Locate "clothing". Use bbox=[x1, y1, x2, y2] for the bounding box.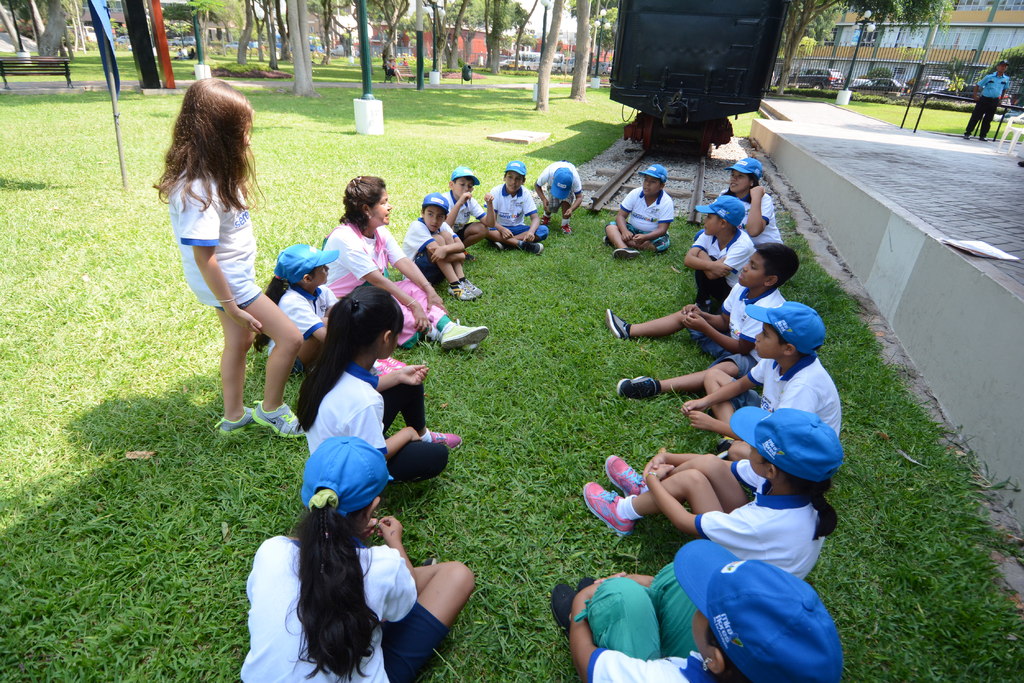
bbox=[733, 346, 842, 442].
